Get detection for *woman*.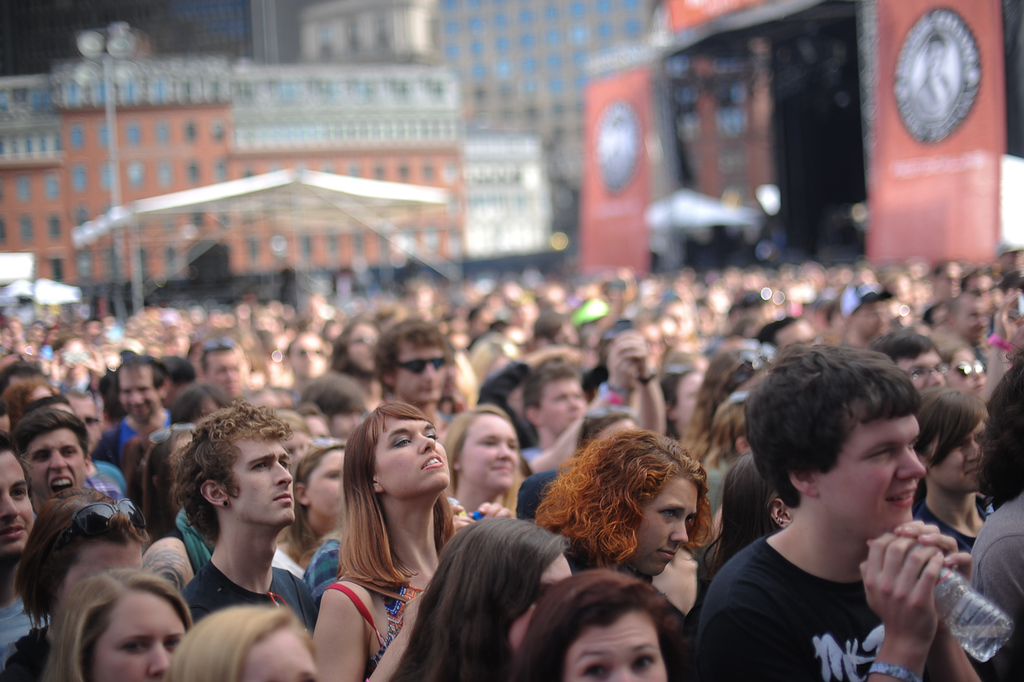
Detection: bbox=(311, 394, 475, 681).
